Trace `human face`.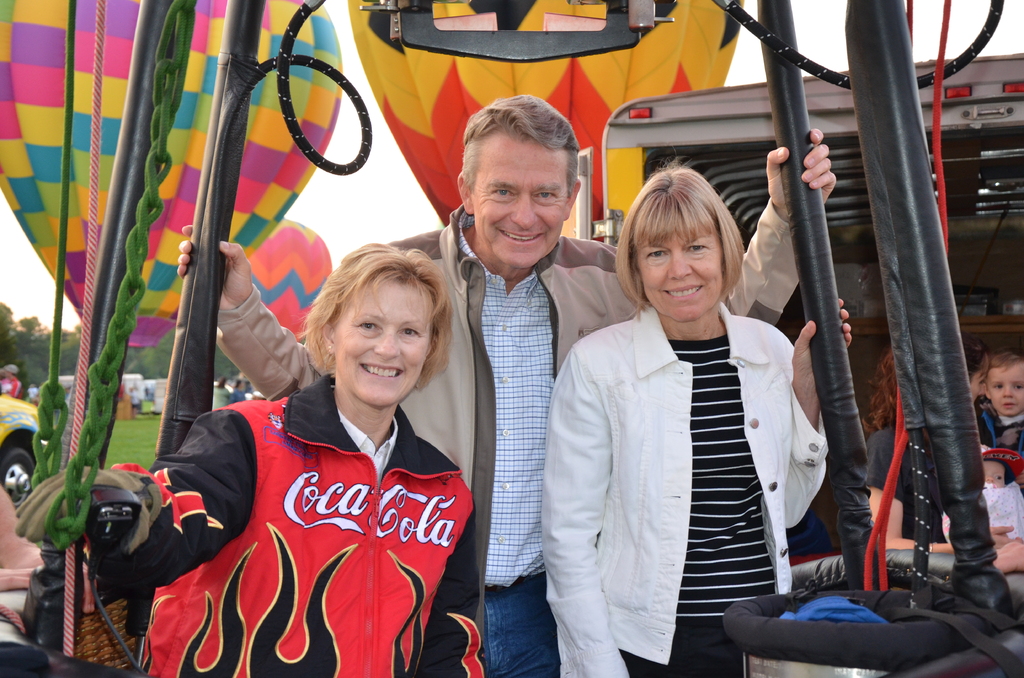
Traced to {"x1": 634, "y1": 209, "x2": 726, "y2": 323}.
